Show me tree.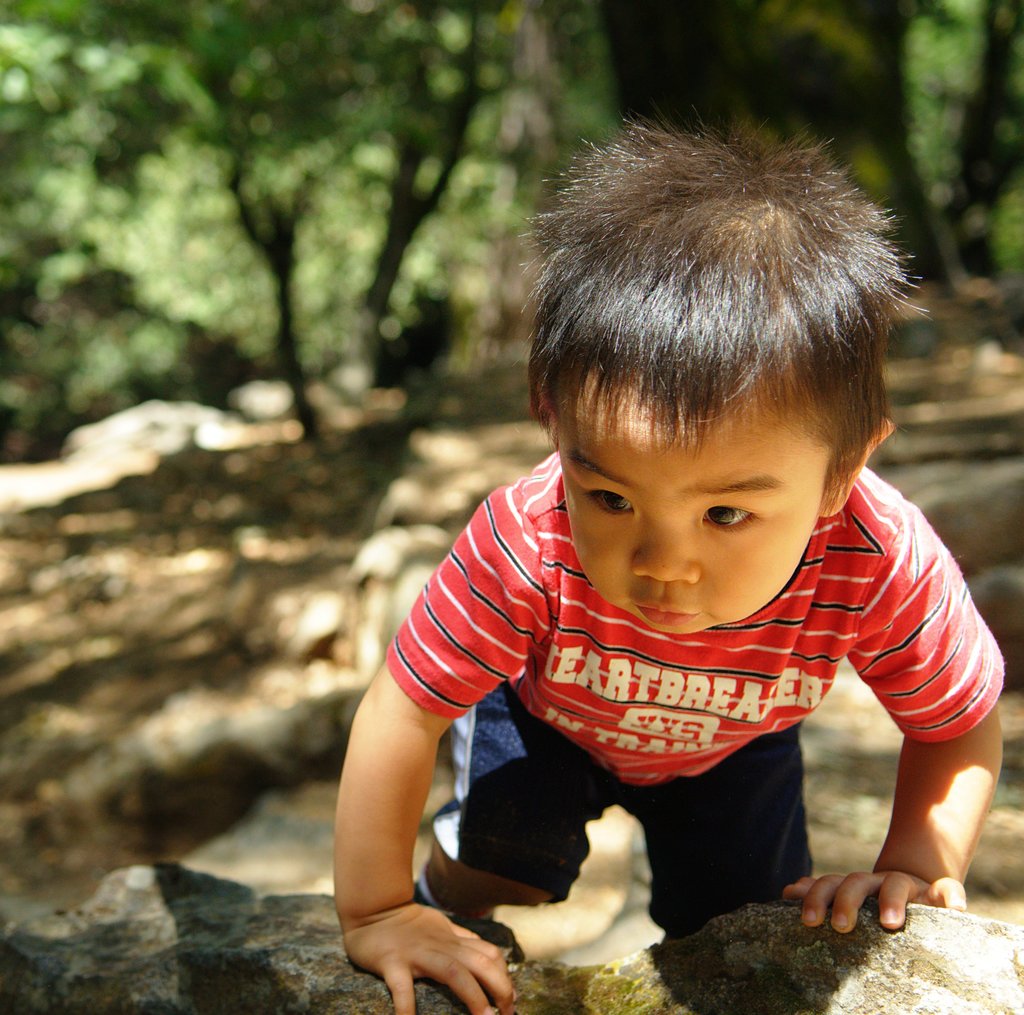
tree is here: (x1=692, y1=0, x2=1023, y2=332).
